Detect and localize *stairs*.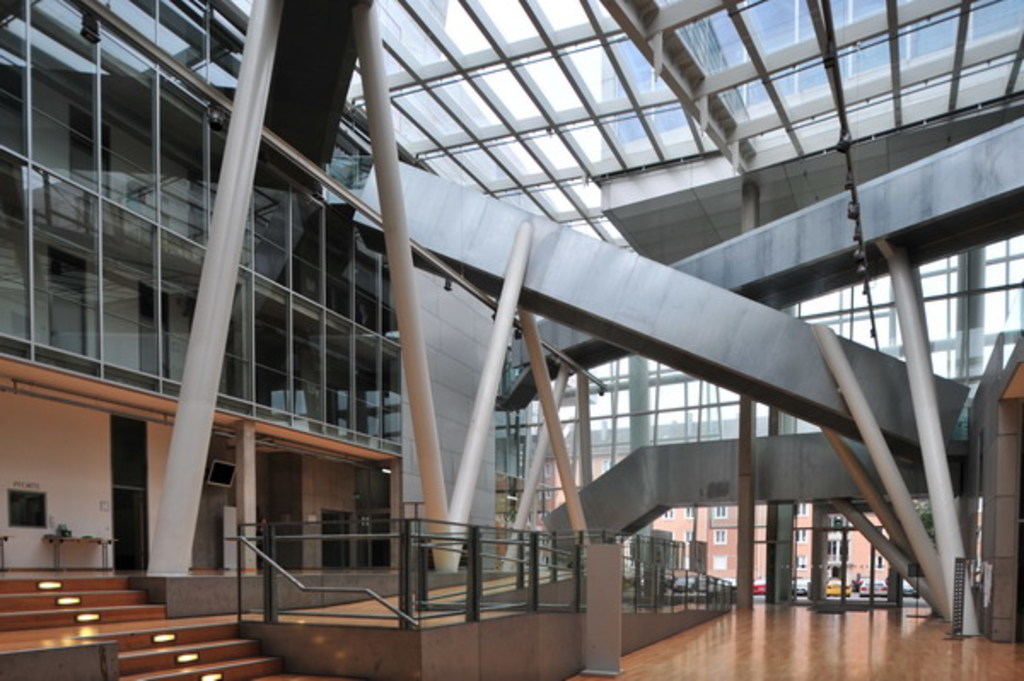
Localized at 0, 570, 166, 633.
